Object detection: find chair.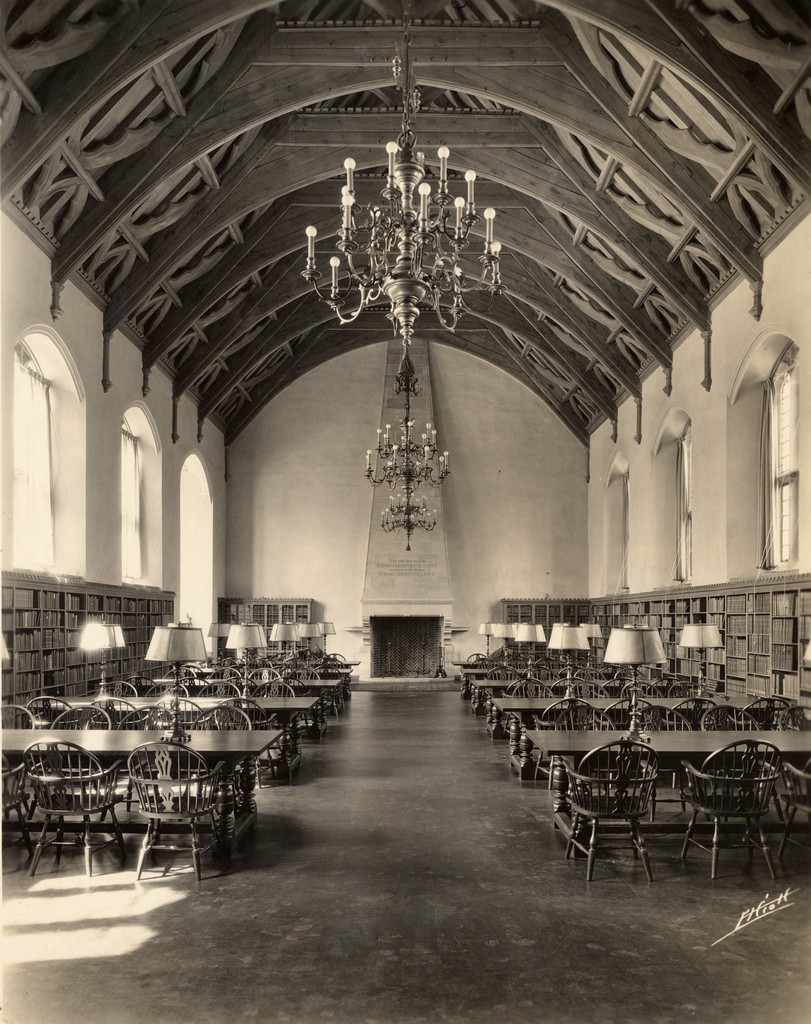
bbox(90, 698, 142, 732).
